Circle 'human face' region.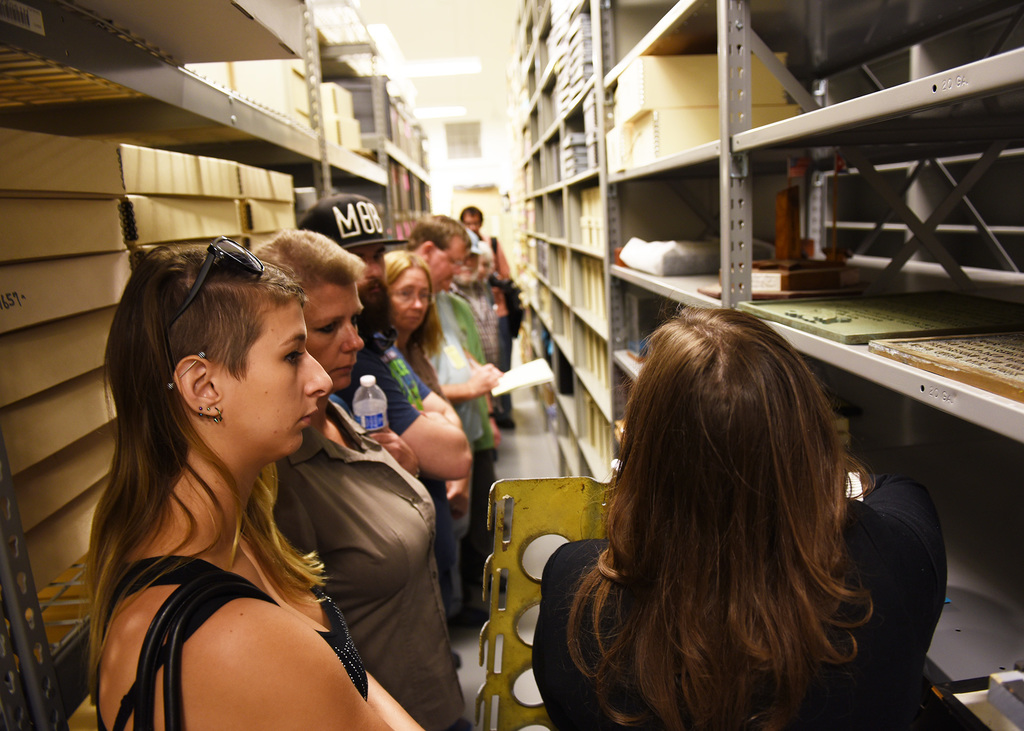
Region: {"x1": 296, "y1": 288, "x2": 365, "y2": 390}.
